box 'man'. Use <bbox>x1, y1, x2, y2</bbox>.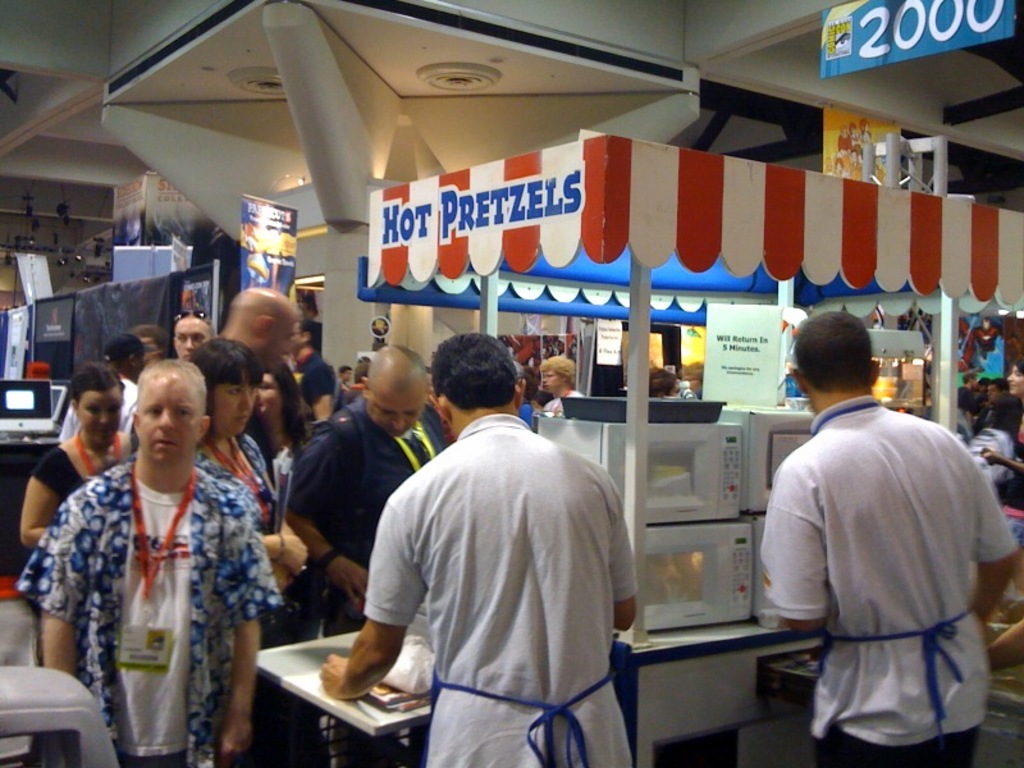
<bbox>175, 311, 210, 360</bbox>.
